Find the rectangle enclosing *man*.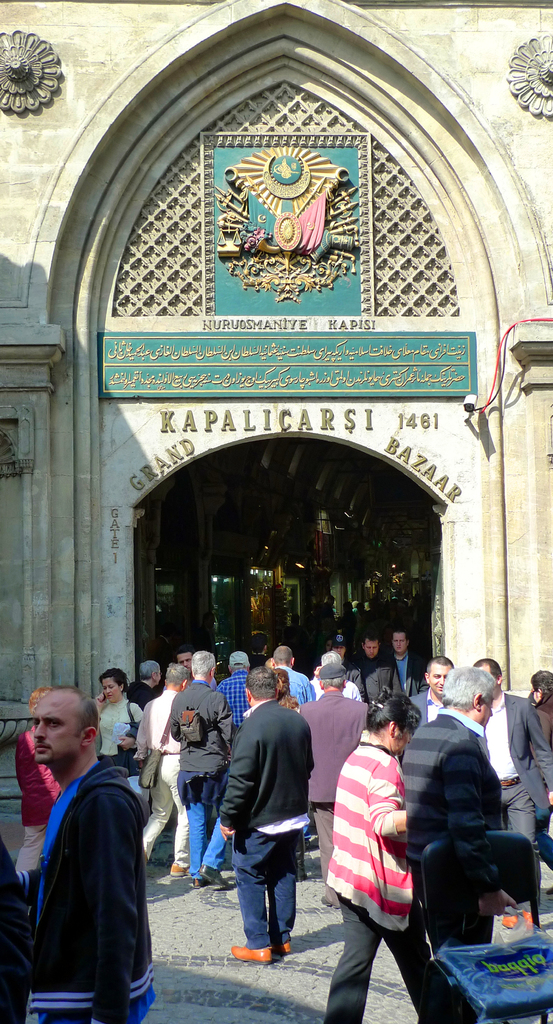
{"x1": 12, "y1": 667, "x2": 159, "y2": 1023}.
